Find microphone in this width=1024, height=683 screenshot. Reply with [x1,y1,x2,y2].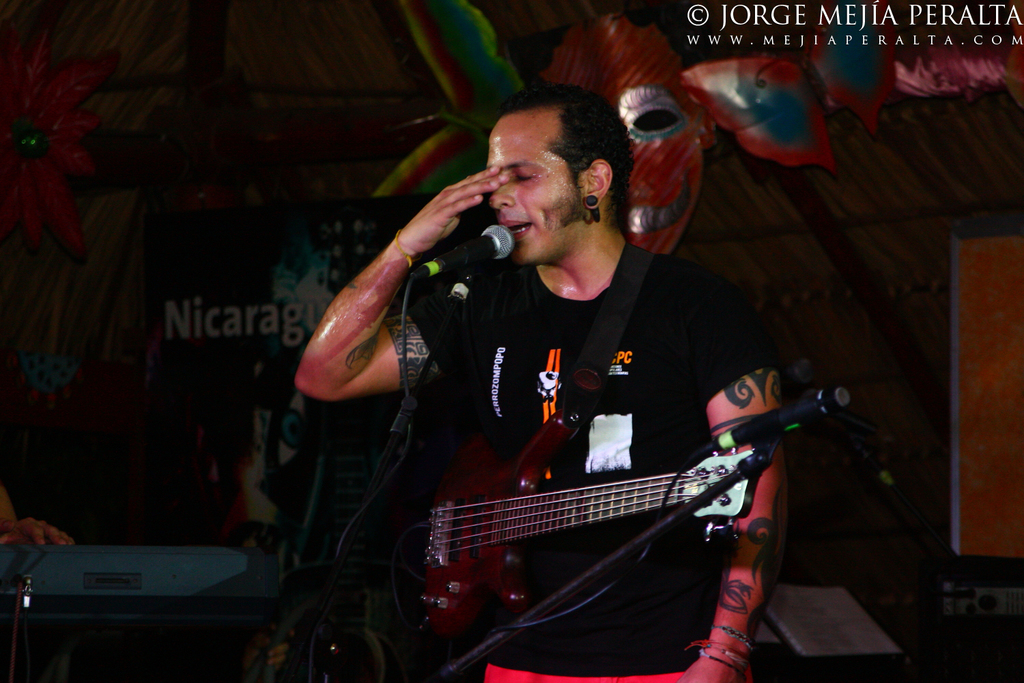
[711,389,851,454].
